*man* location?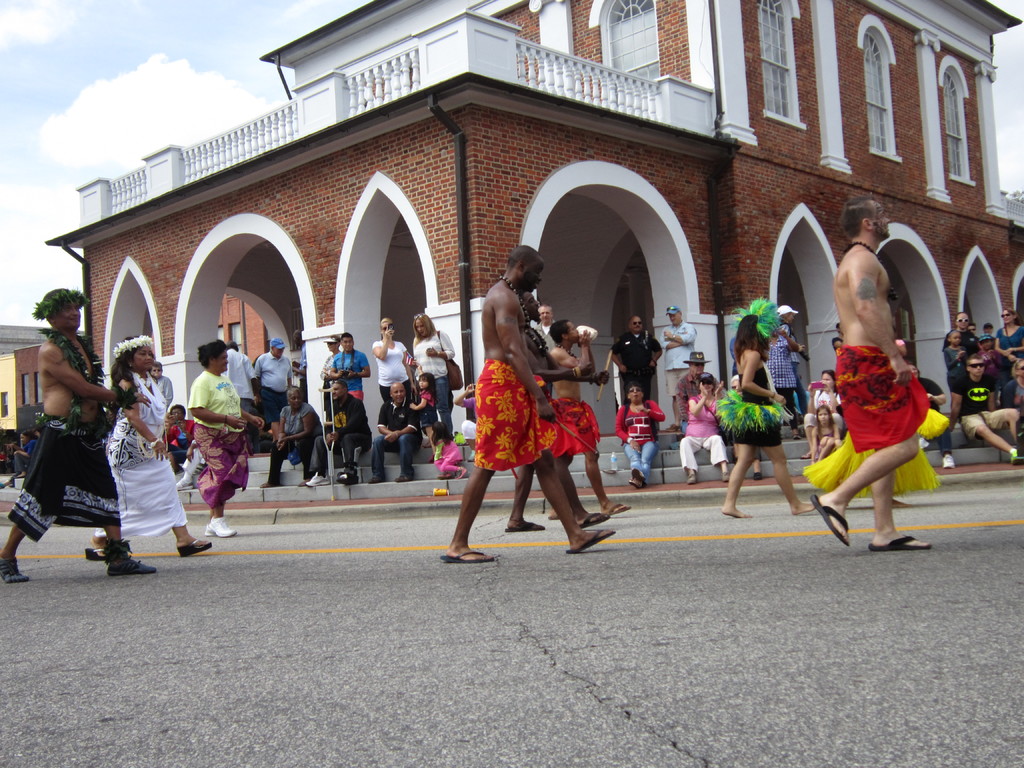
bbox=[662, 304, 701, 430]
